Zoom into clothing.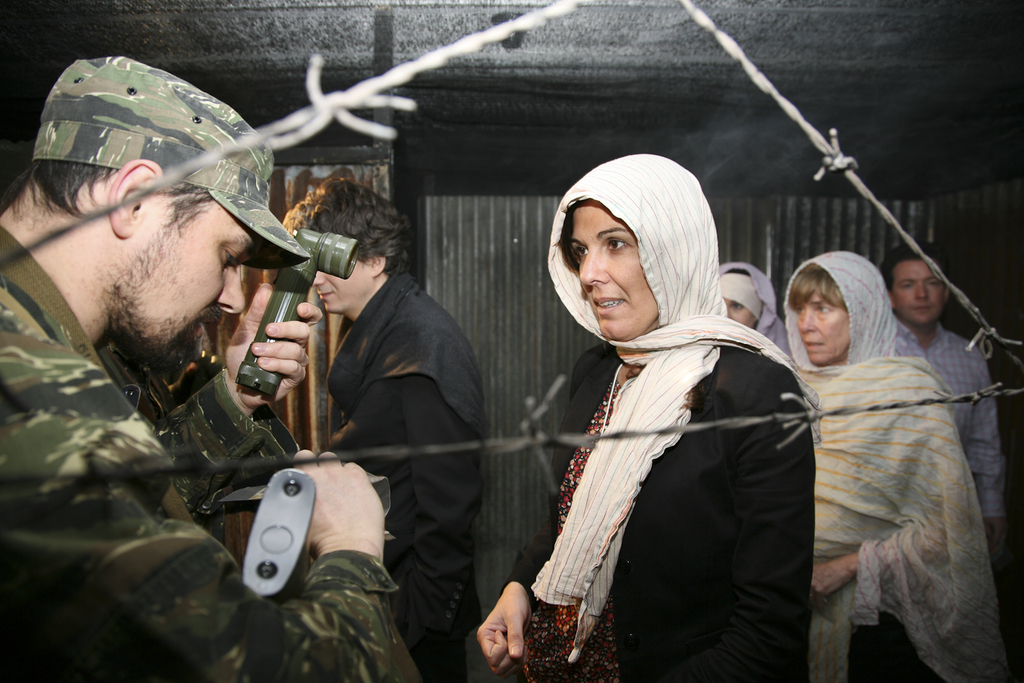
Zoom target: BBox(715, 262, 790, 349).
